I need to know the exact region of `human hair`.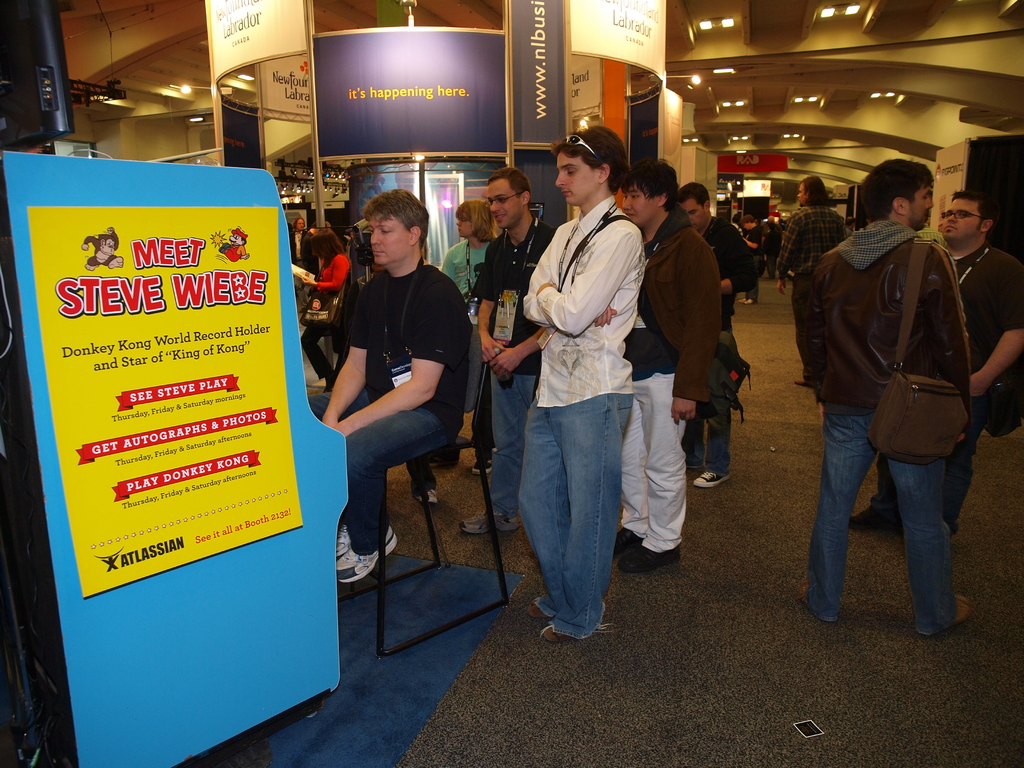
Region: bbox(800, 175, 833, 209).
